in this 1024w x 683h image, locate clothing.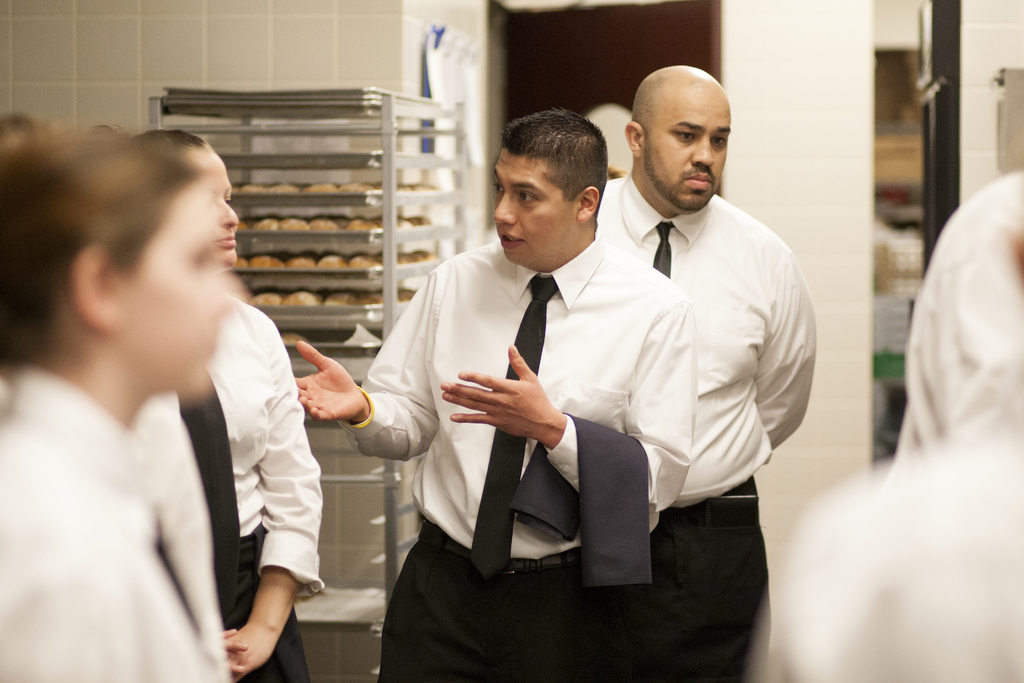
Bounding box: region(348, 186, 710, 669).
